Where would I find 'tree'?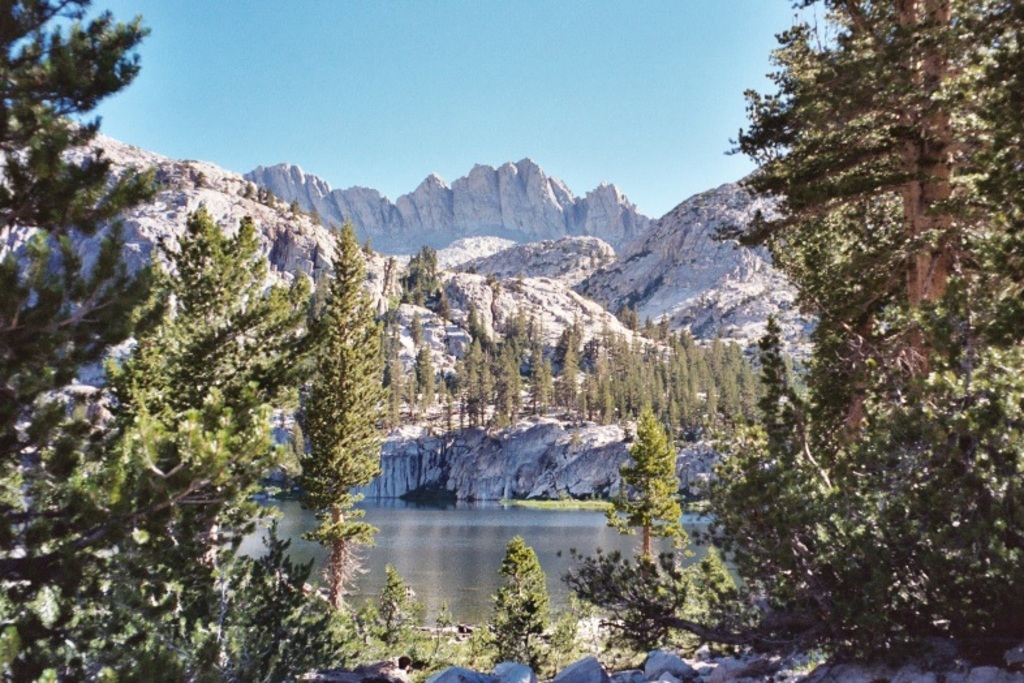
At region(507, 581, 601, 682).
